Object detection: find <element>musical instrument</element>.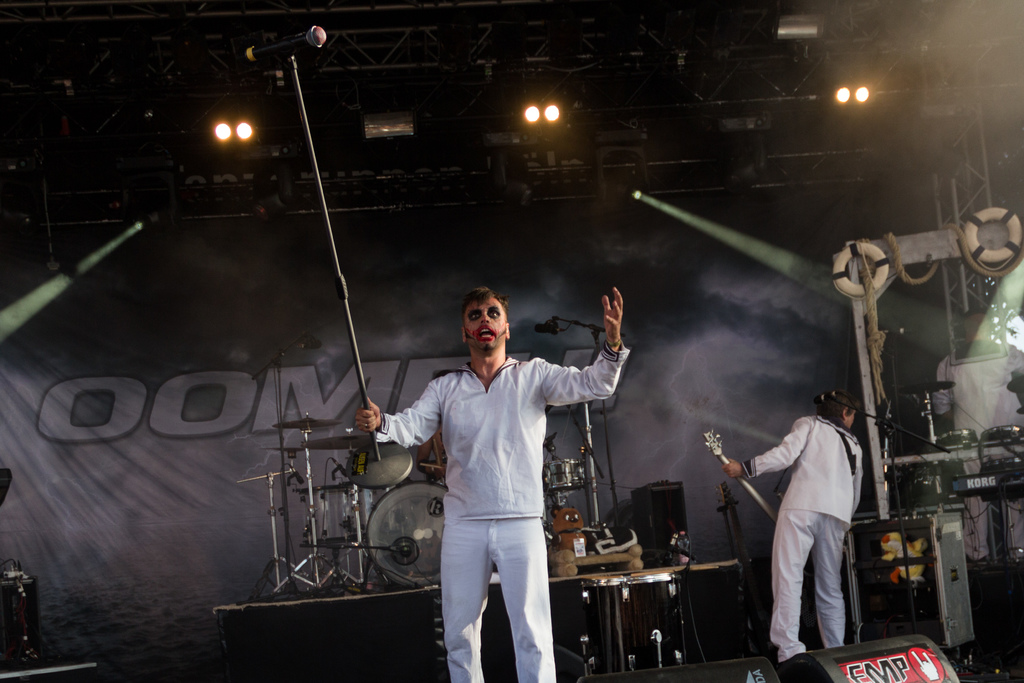
[left=299, top=483, right=374, bottom=547].
